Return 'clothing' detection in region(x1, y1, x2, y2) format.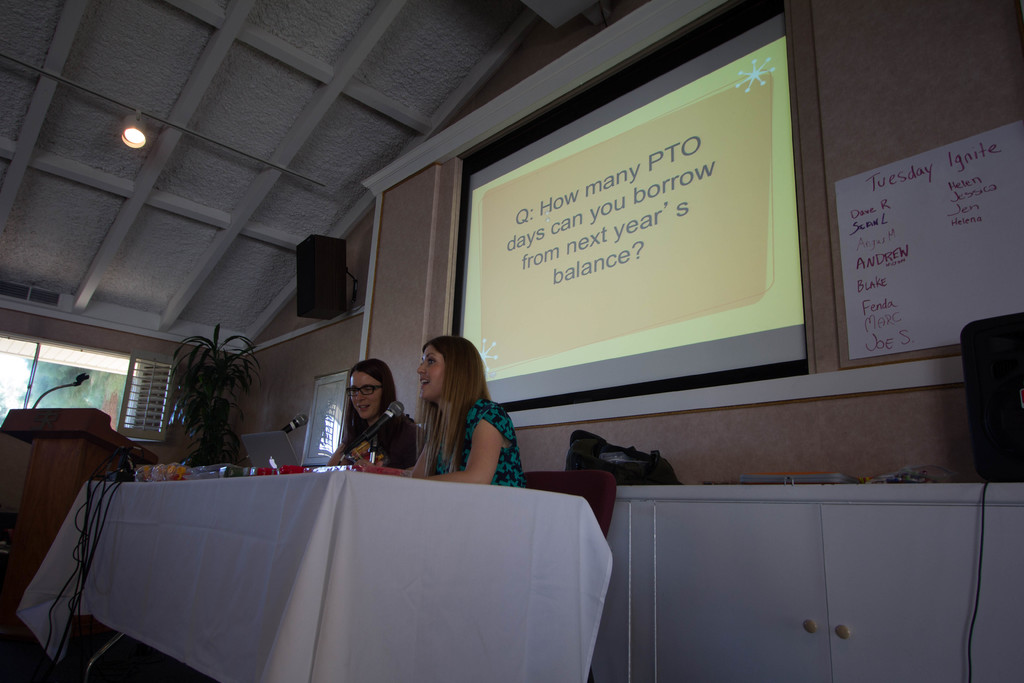
region(335, 403, 417, 458).
